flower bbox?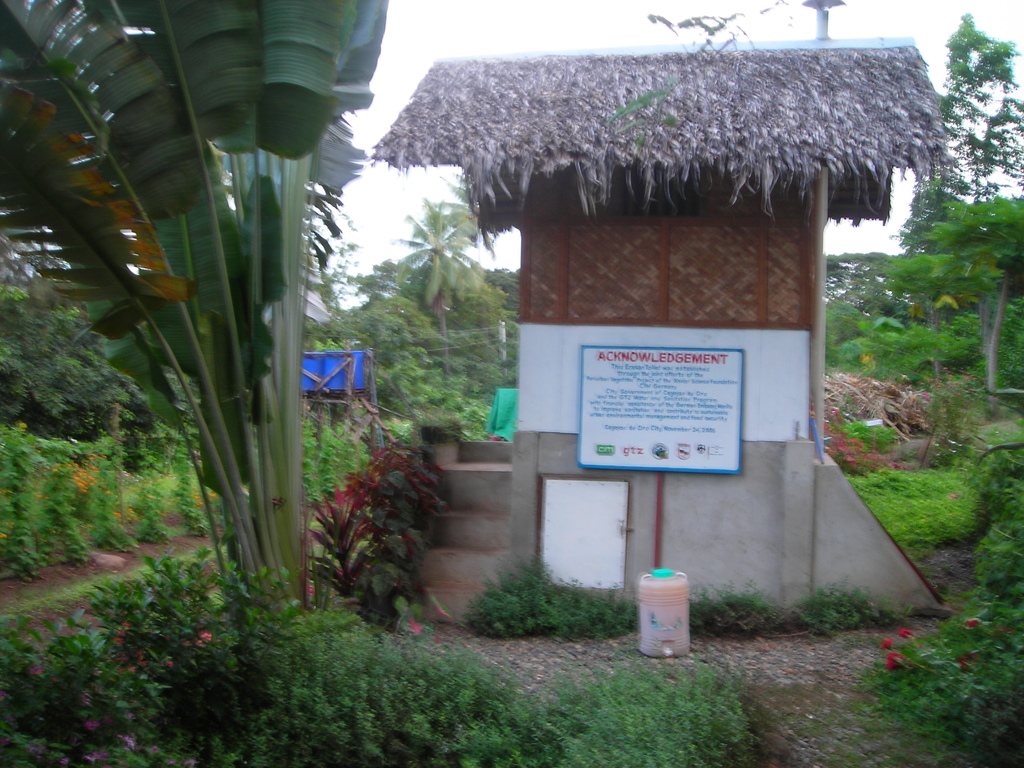
bbox=(132, 657, 144, 669)
